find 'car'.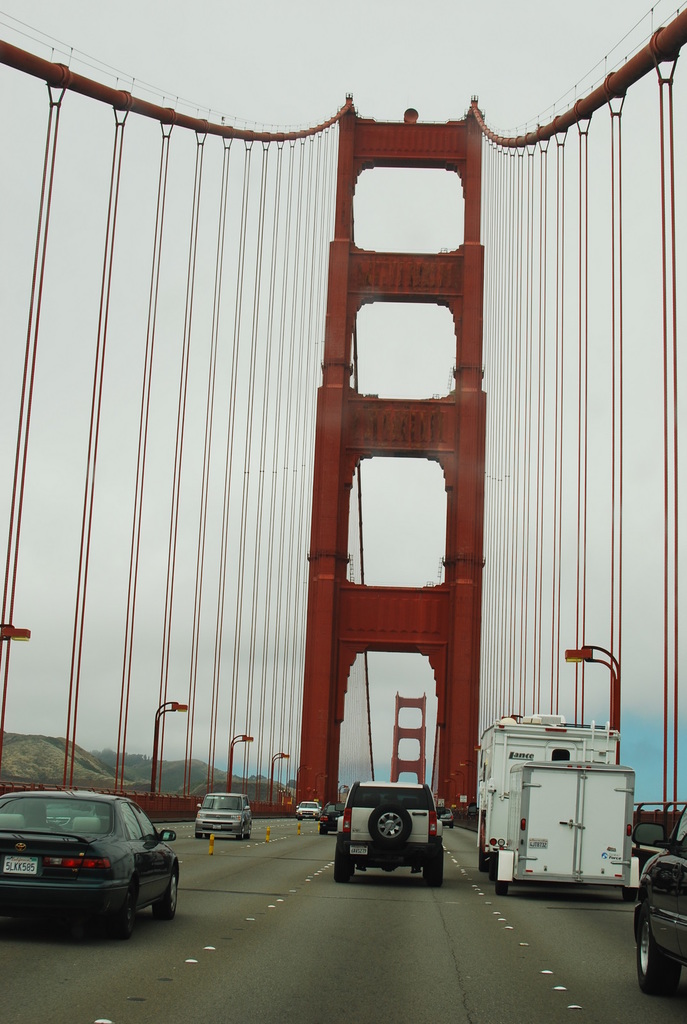
[317,803,346,833].
